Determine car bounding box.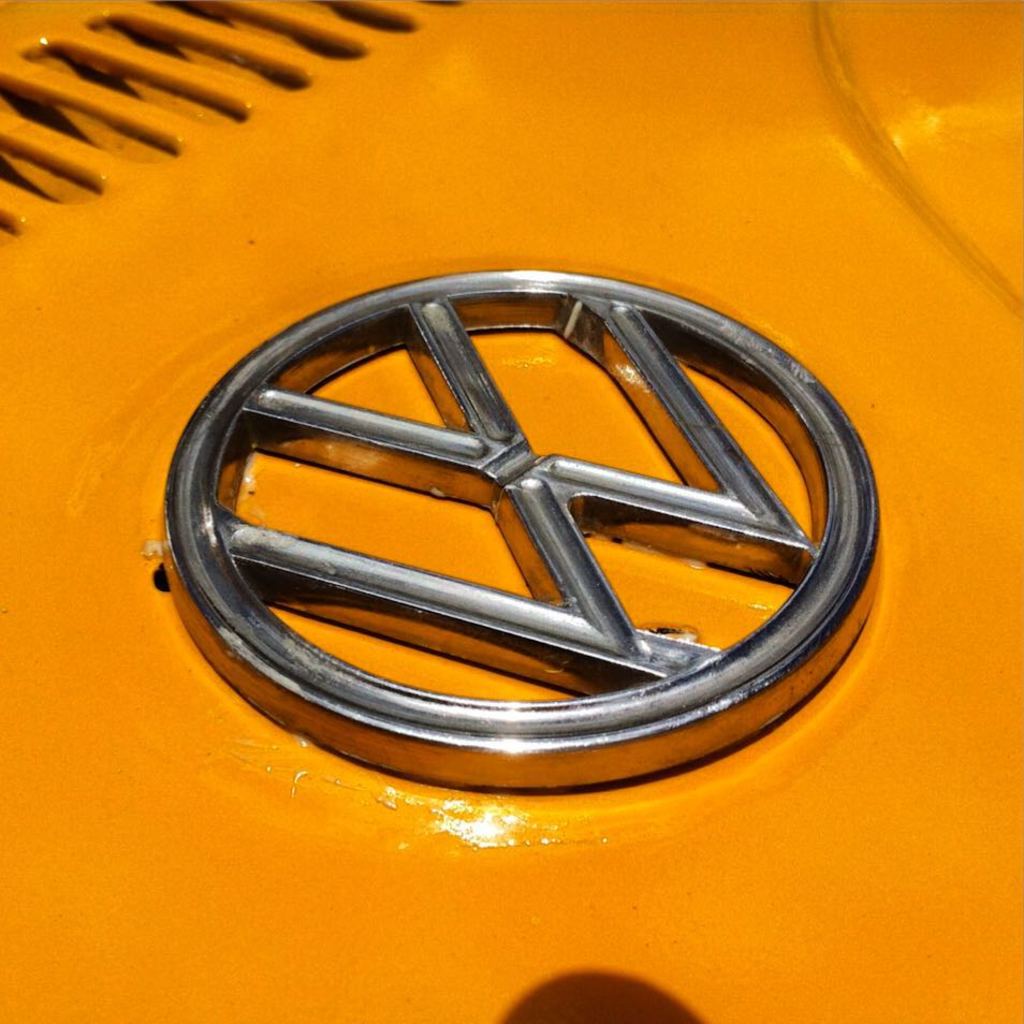
Determined: x1=0, y1=0, x2=1023, y2=1023.
